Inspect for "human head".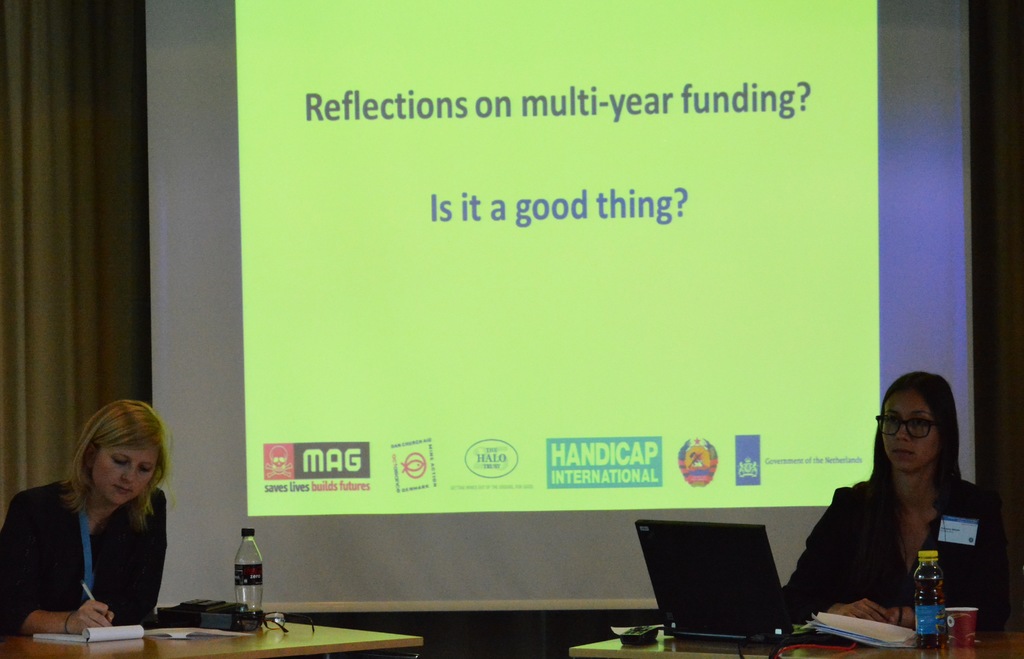
Inspection: [x1=877, y1=370, x2=961, y2=472].
